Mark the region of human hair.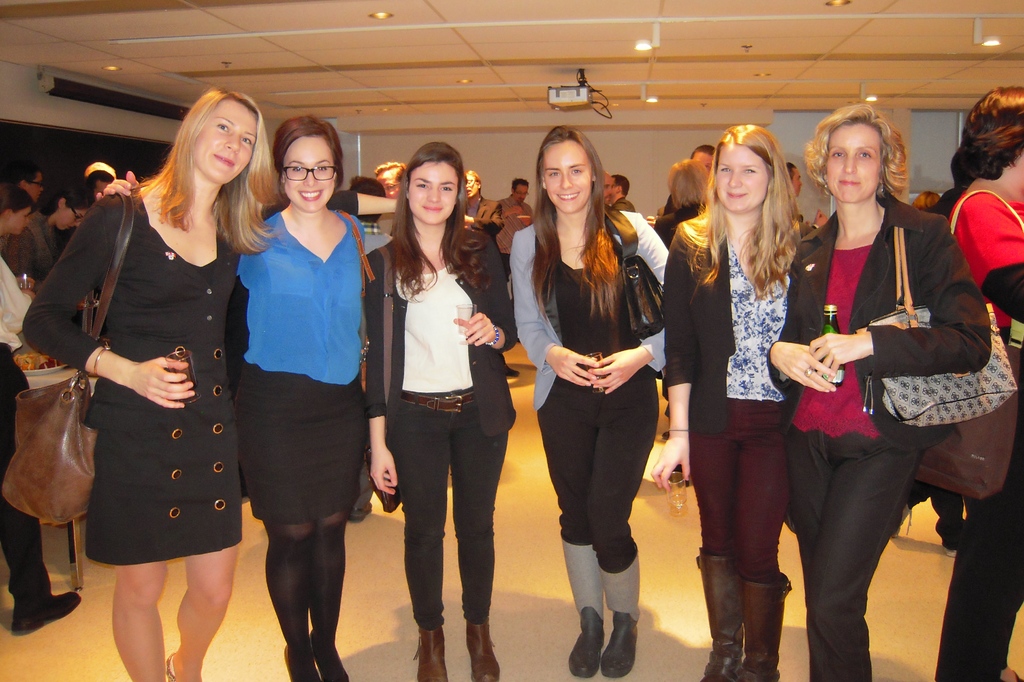
Region: l=273, t=113, r=342, b=187.
